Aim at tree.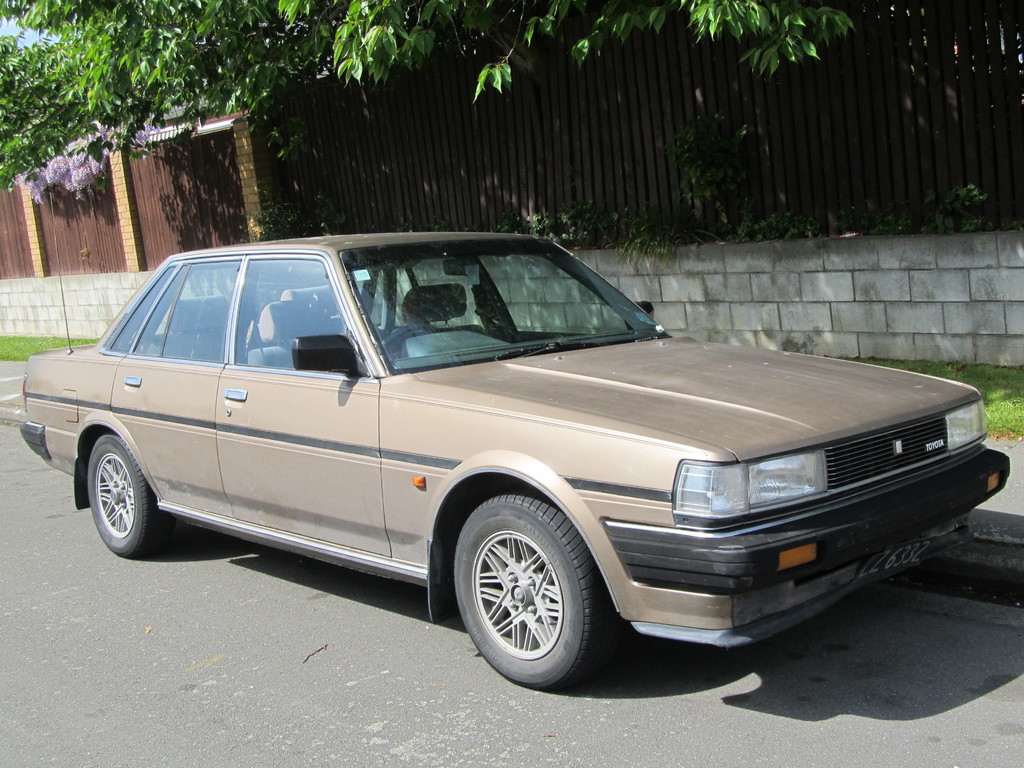
Aimed at {"x1": 0, "y1": 0, "x2": 859, "y2": 204}.
